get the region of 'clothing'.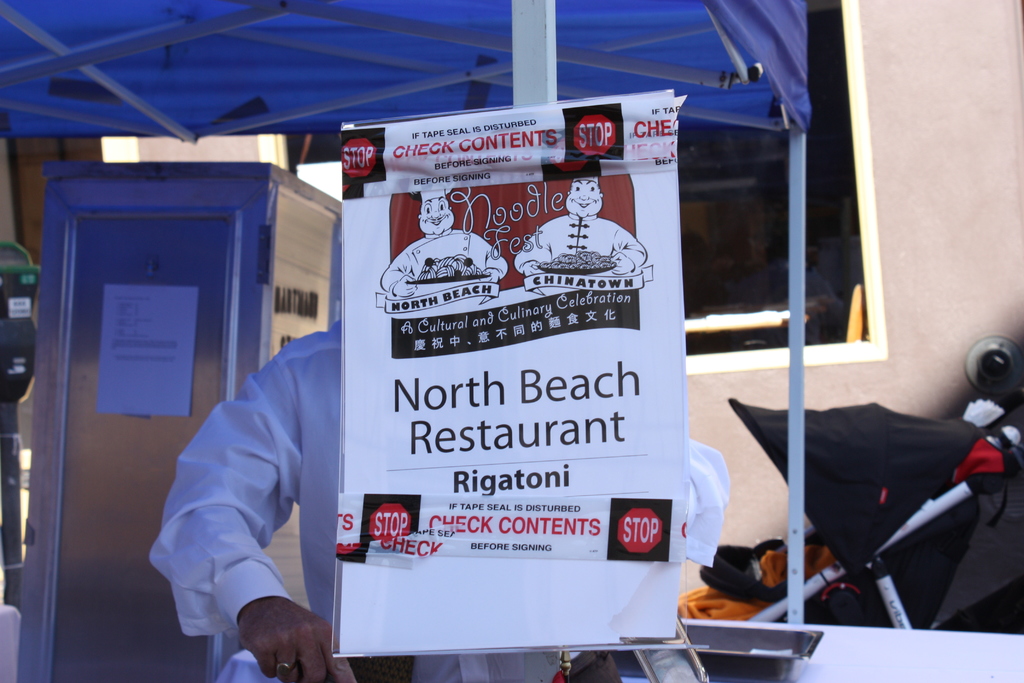
Rect(513, 205, 650, 273).
